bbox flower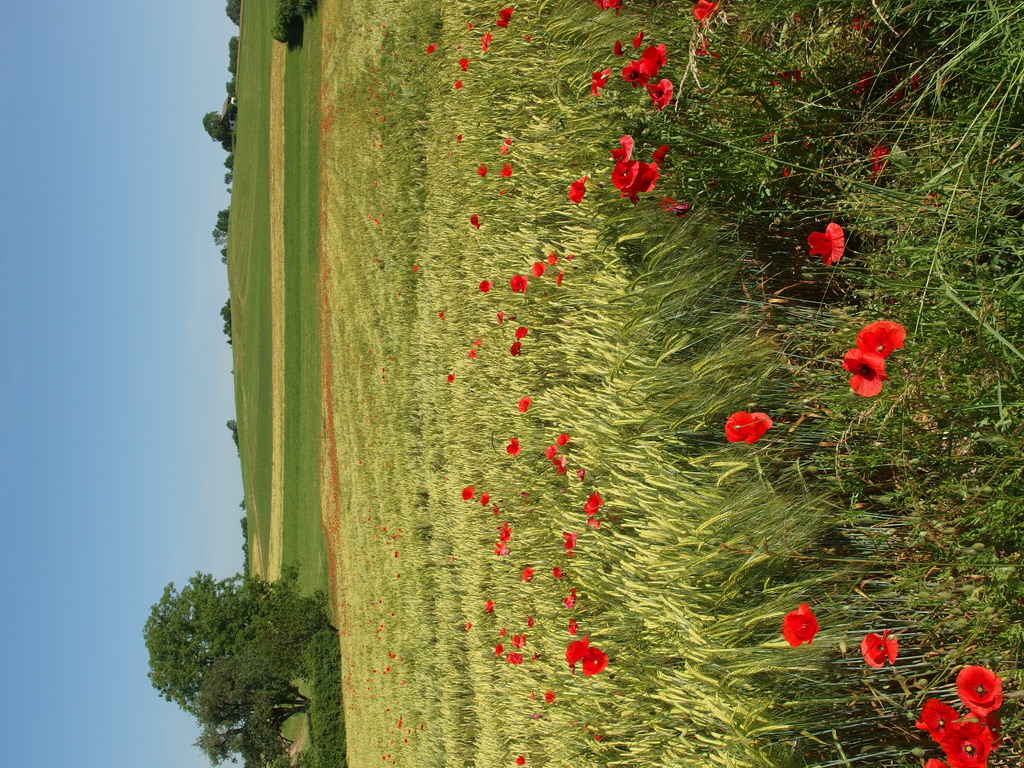
l=563, t=531, r=578, b=556
